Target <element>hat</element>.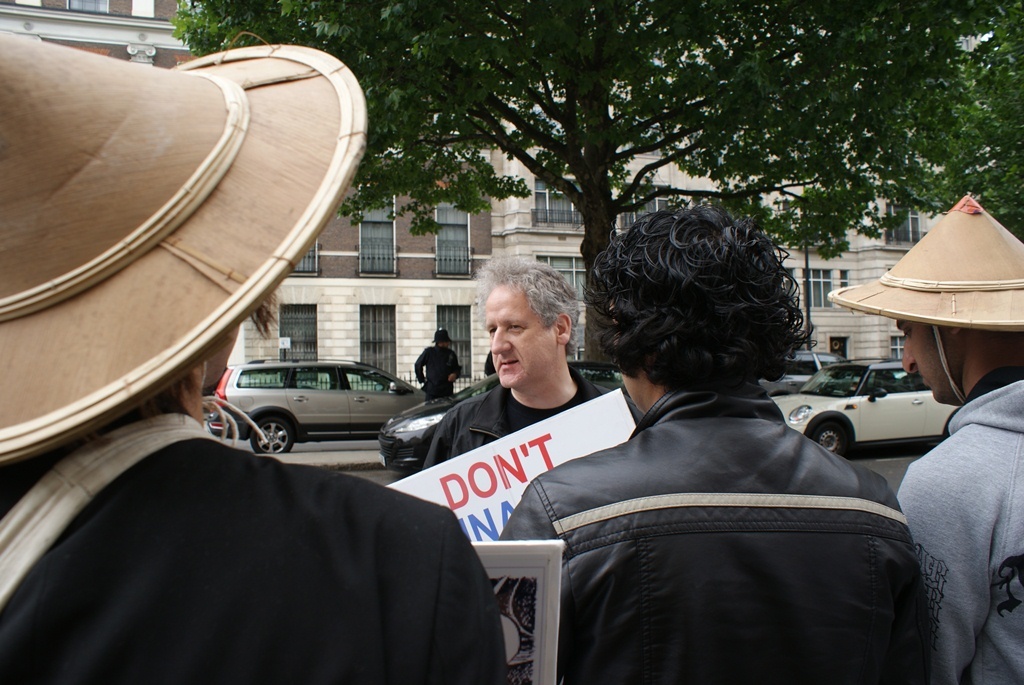
Target region: <region>822, 192, 1023, 404</region>.
